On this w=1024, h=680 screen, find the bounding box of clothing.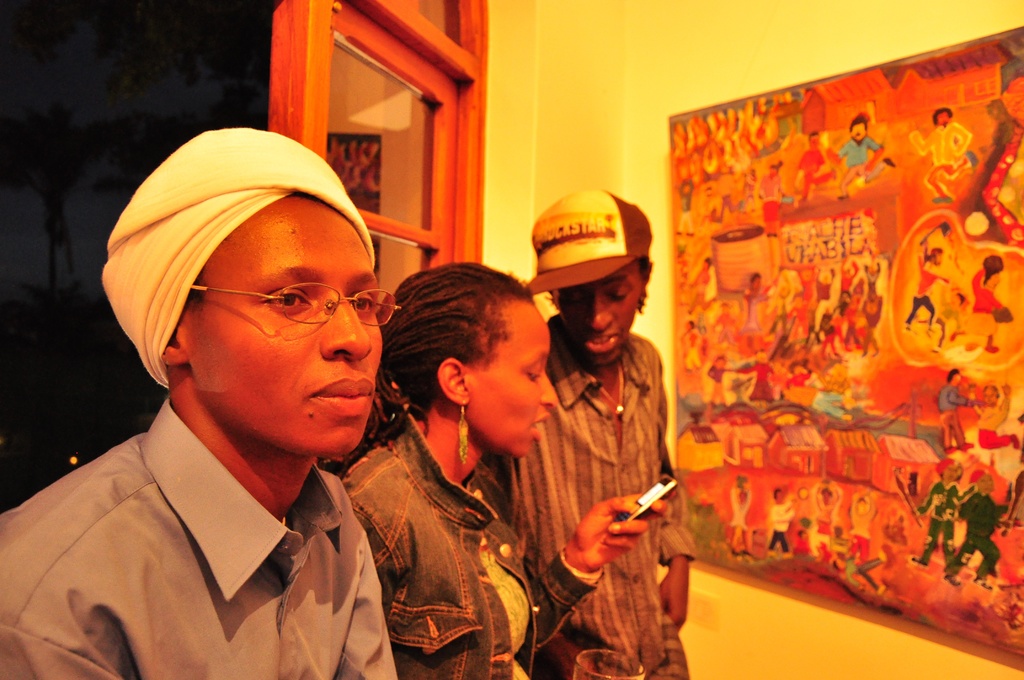
Bounding box: {"left": 763, "top": 194, "right": 778, "bottom": 229}.
